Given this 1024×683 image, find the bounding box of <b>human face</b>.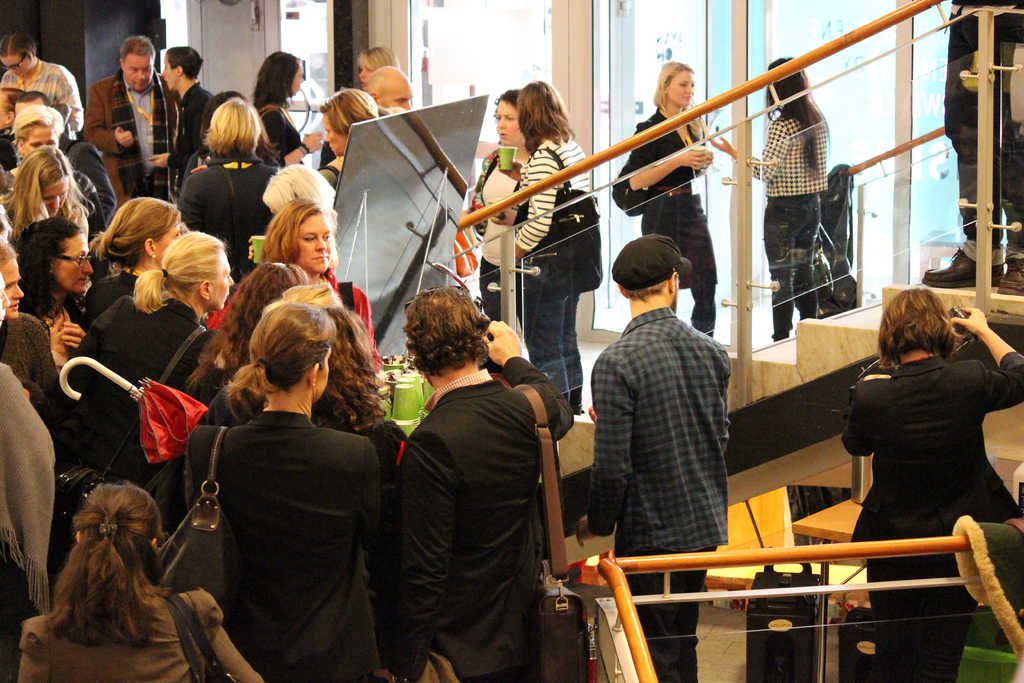
region(291, 67, 305, 89).
